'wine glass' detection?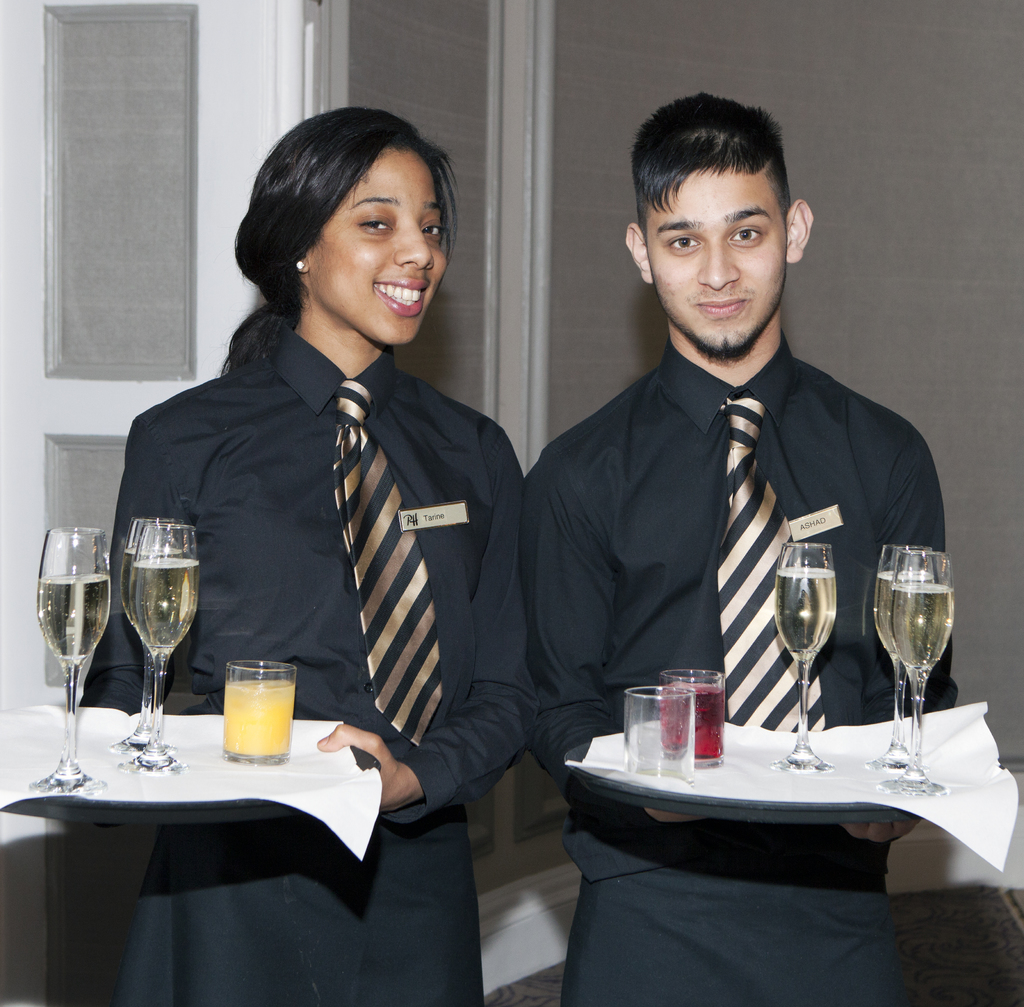
box=[115, 520, 186, 753]
